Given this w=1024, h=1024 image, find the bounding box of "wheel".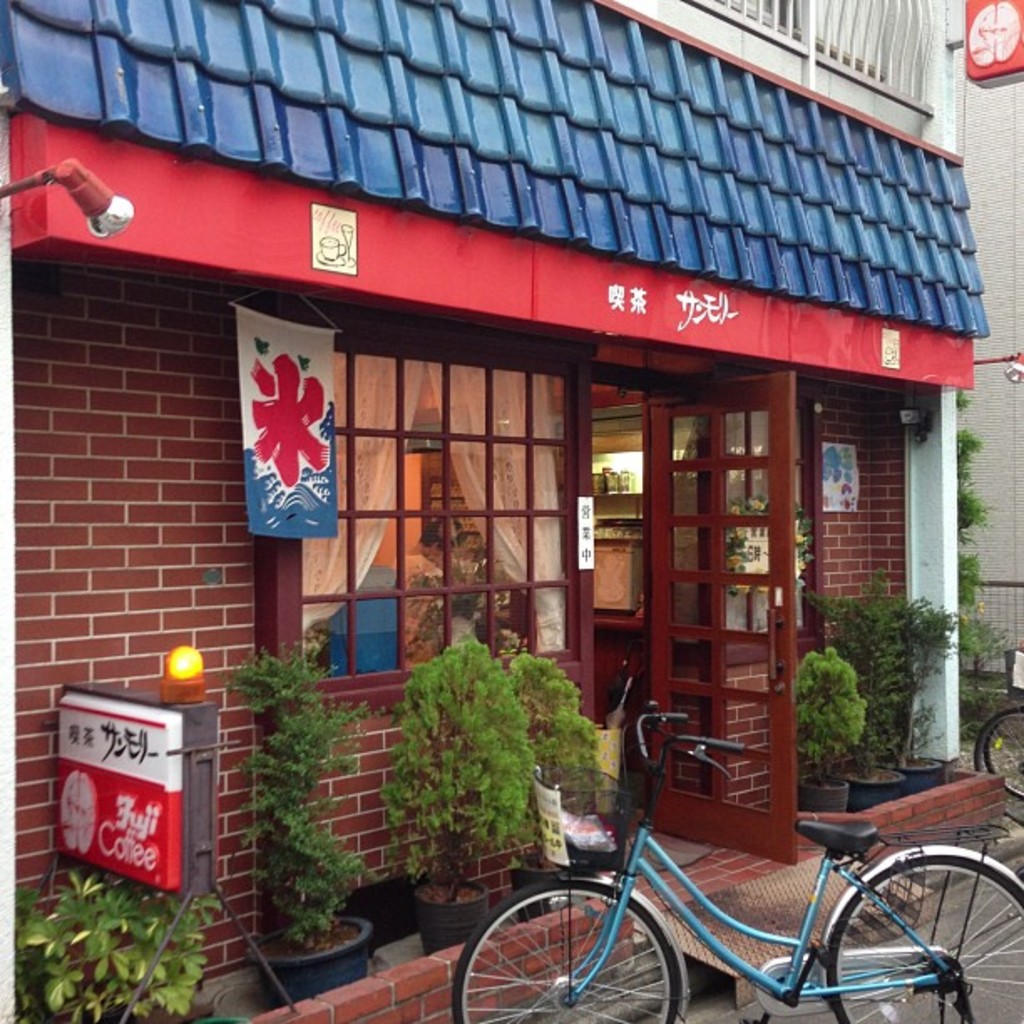
1002 663 1022 713.
